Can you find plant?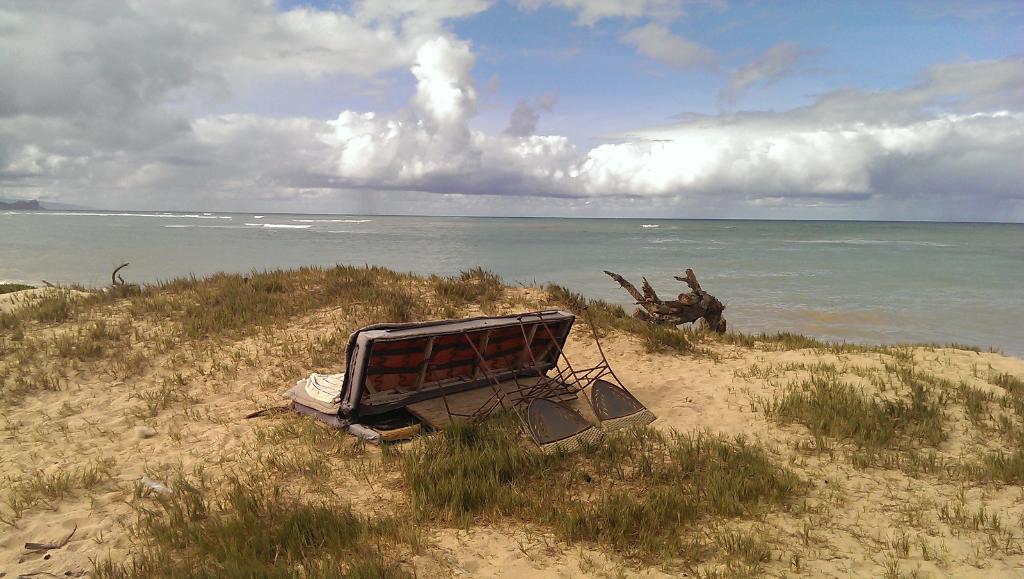
Yes, bounding box: l=740, t=382, r=749, b=395.
